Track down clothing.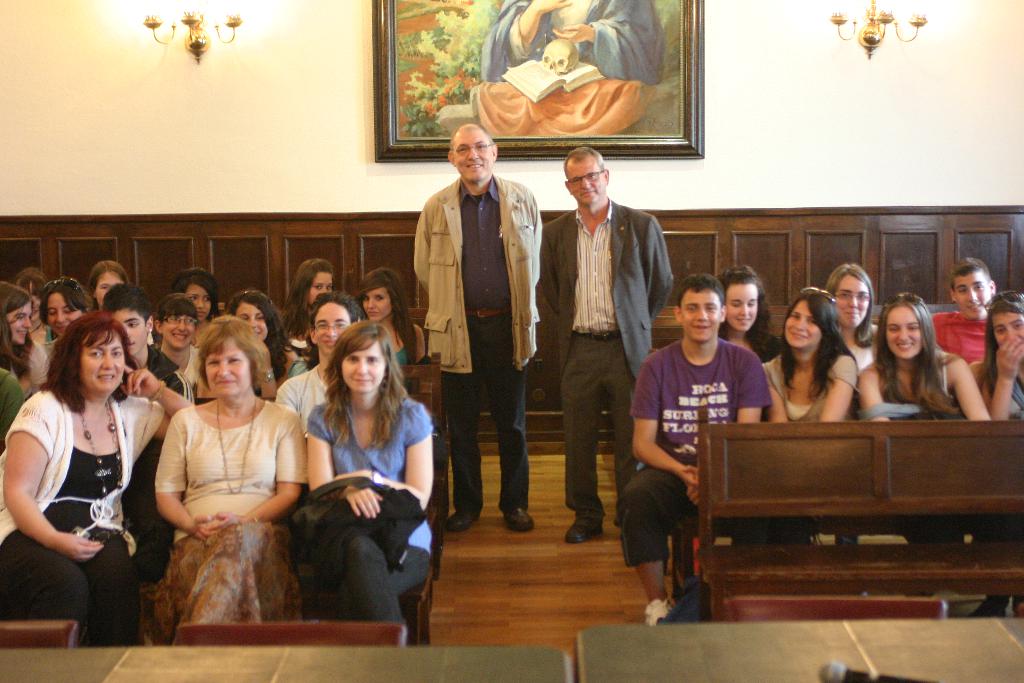
Tracked to pyautogui.locateOnScreen(407, 172, 544, 369).
